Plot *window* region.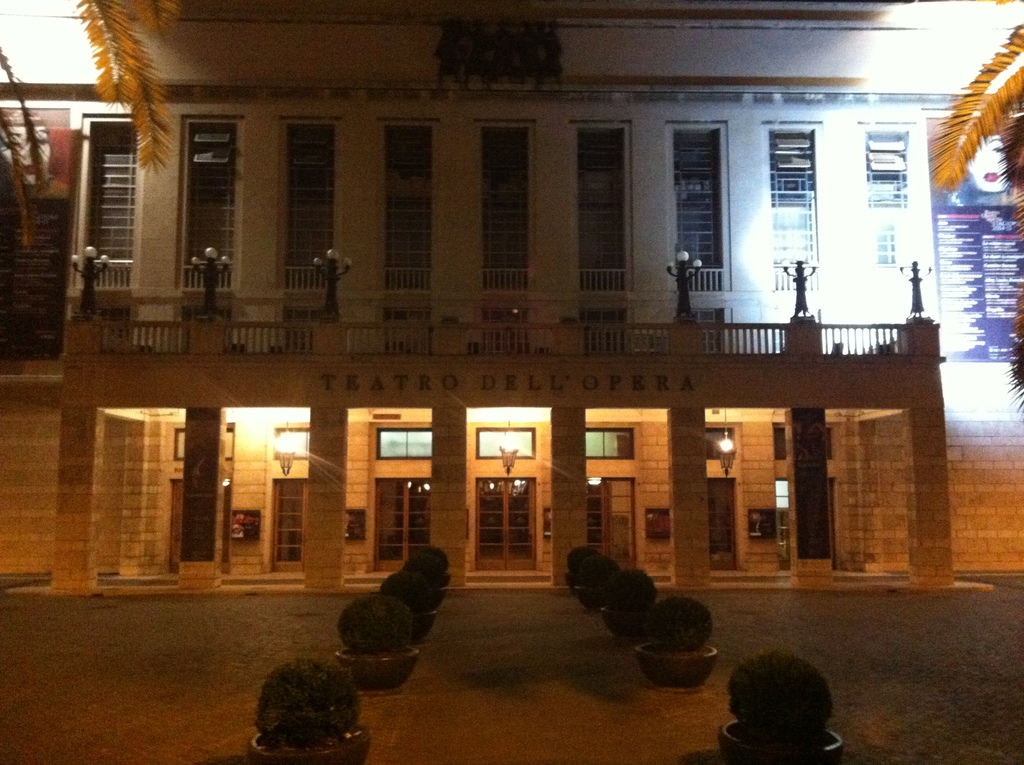
Plotted at select_region(577, 120, 630, 268).
